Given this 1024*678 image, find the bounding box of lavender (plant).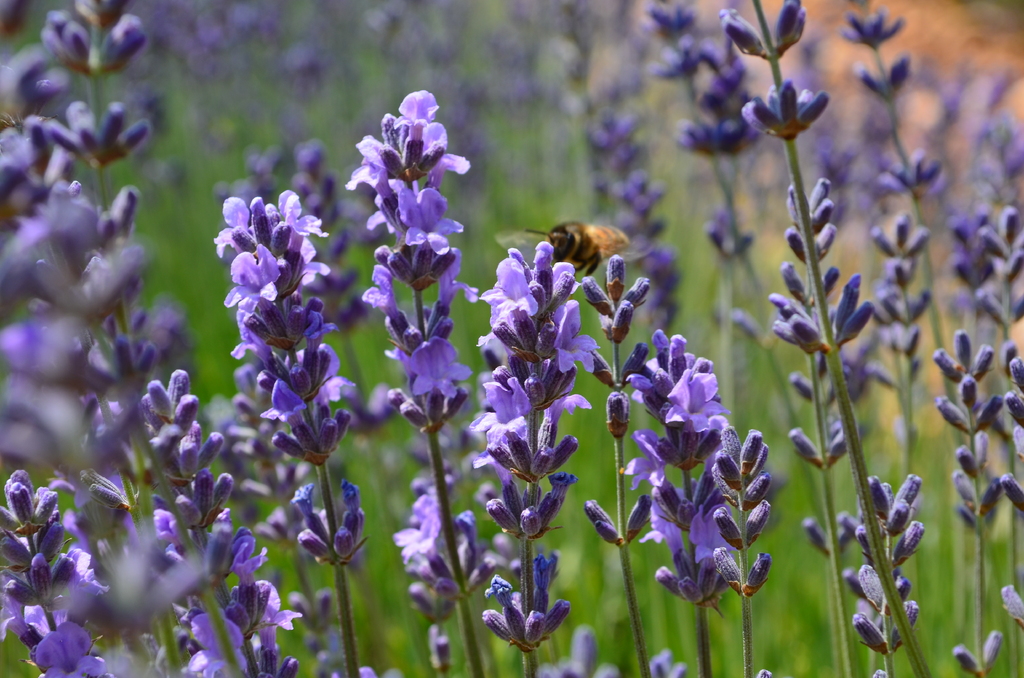
rect(646, 7, 781, 338).
